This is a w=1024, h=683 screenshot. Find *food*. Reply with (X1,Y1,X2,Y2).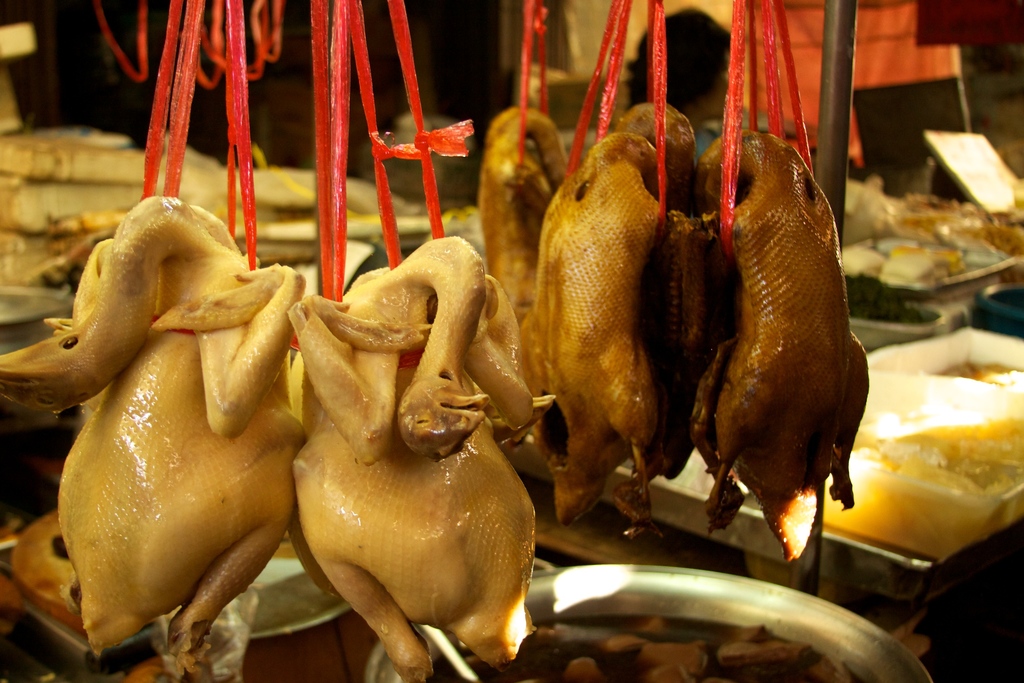
(289,233,538,682).
